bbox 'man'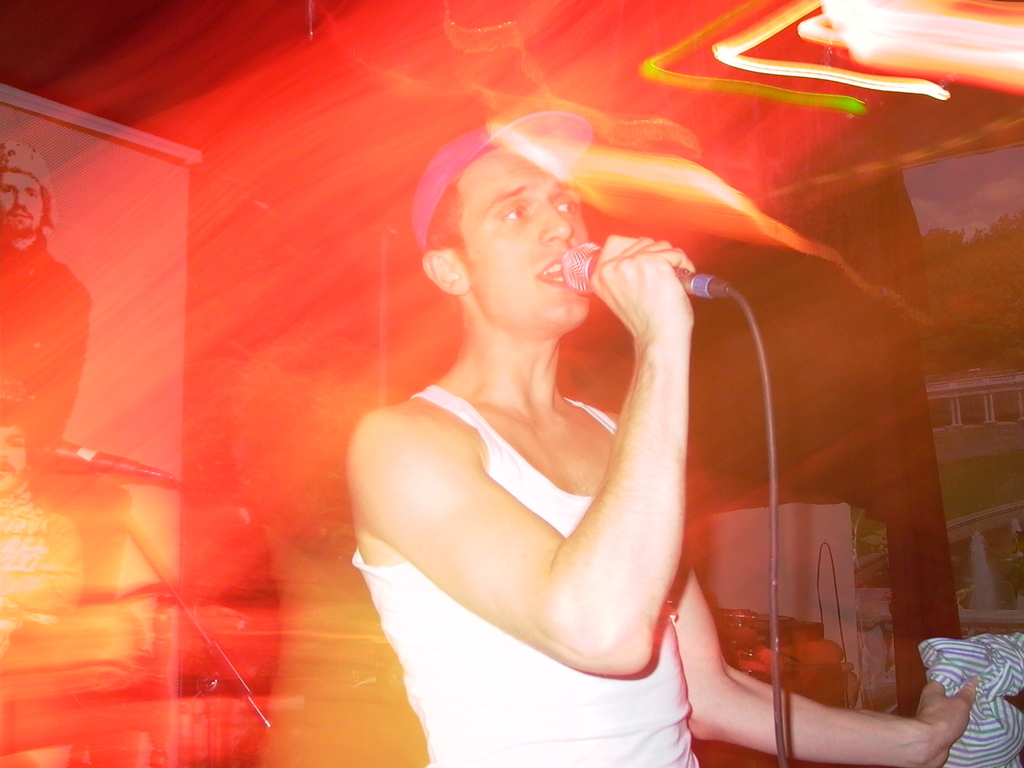
345,110,980,767
